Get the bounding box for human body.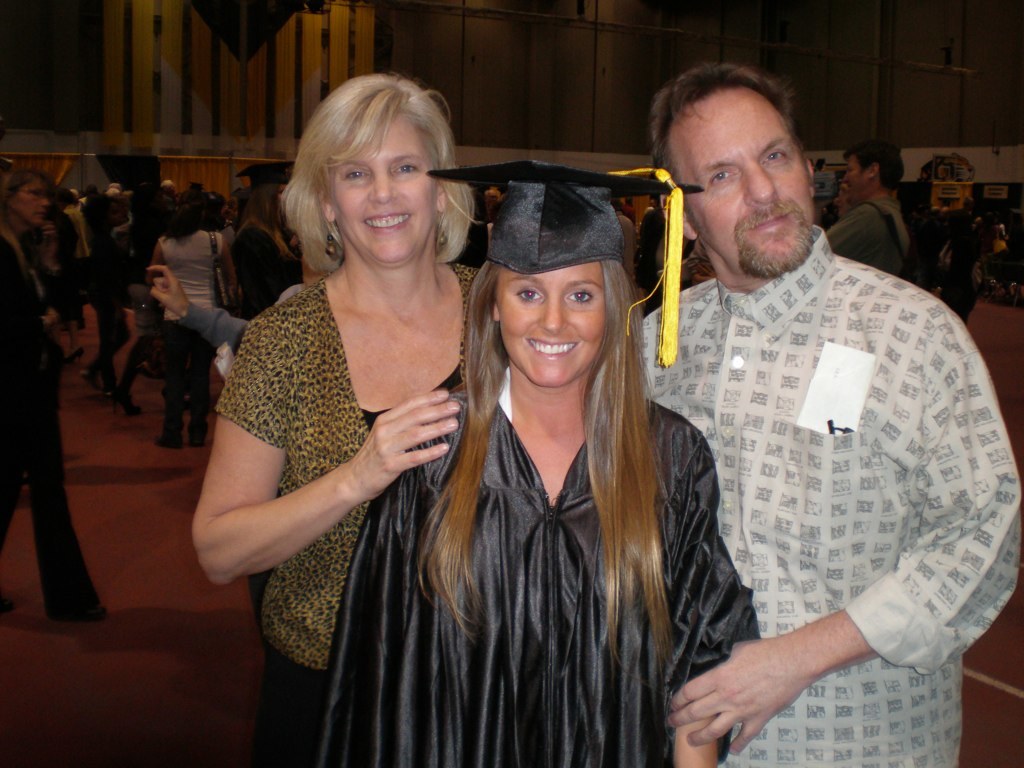
189, 265, 487, 767.
